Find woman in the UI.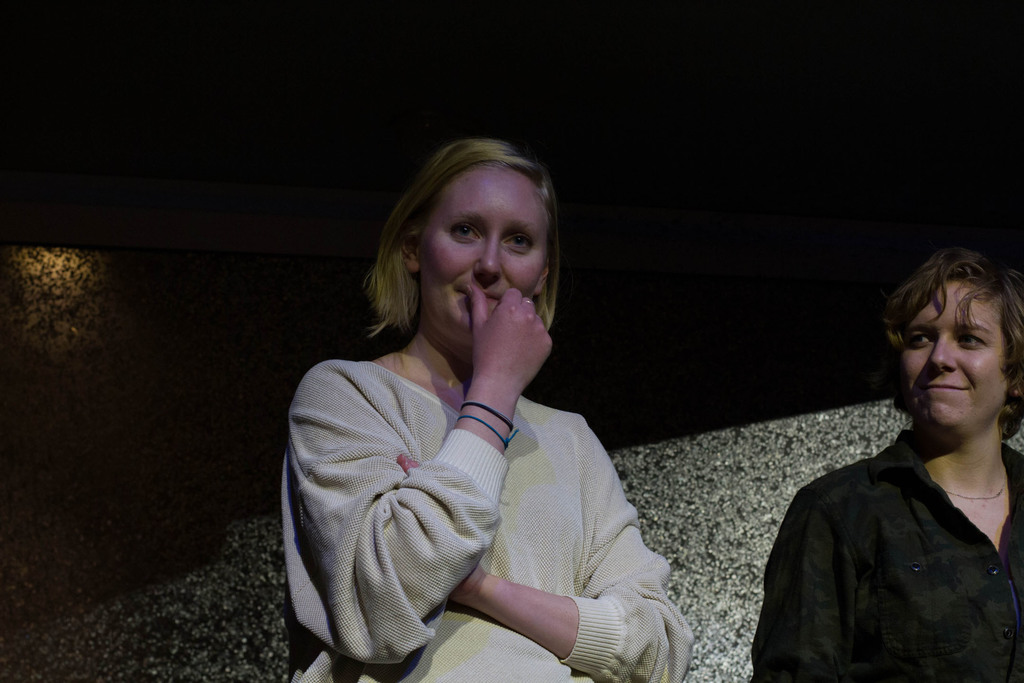
UI element at 273,144,689,682.
